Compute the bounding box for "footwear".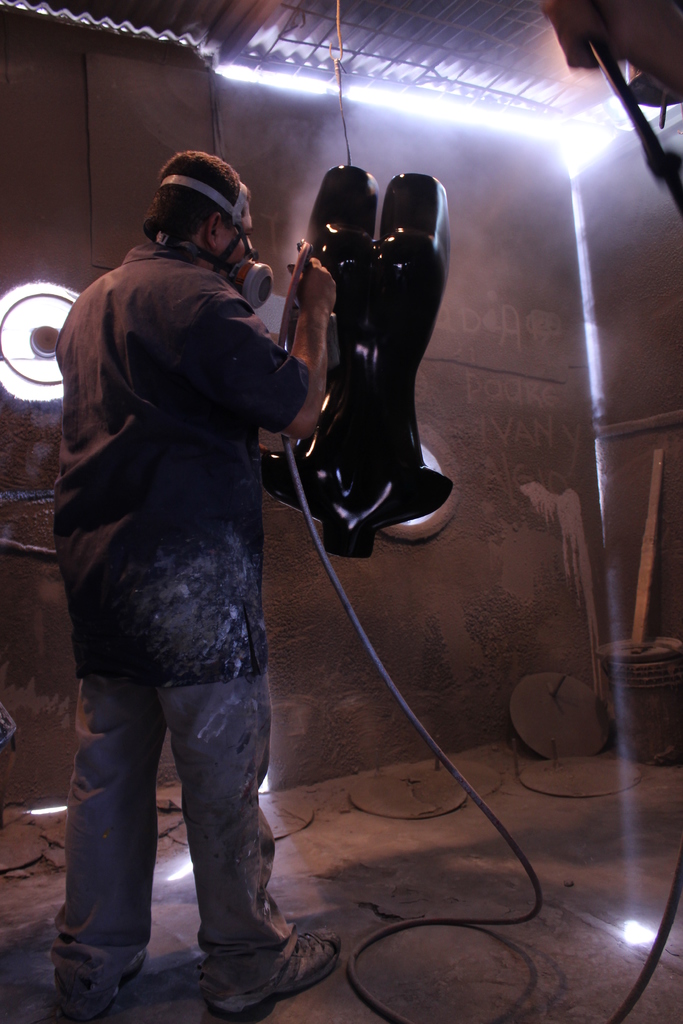
[left=183, top=919, right=346, bottom=1011].
